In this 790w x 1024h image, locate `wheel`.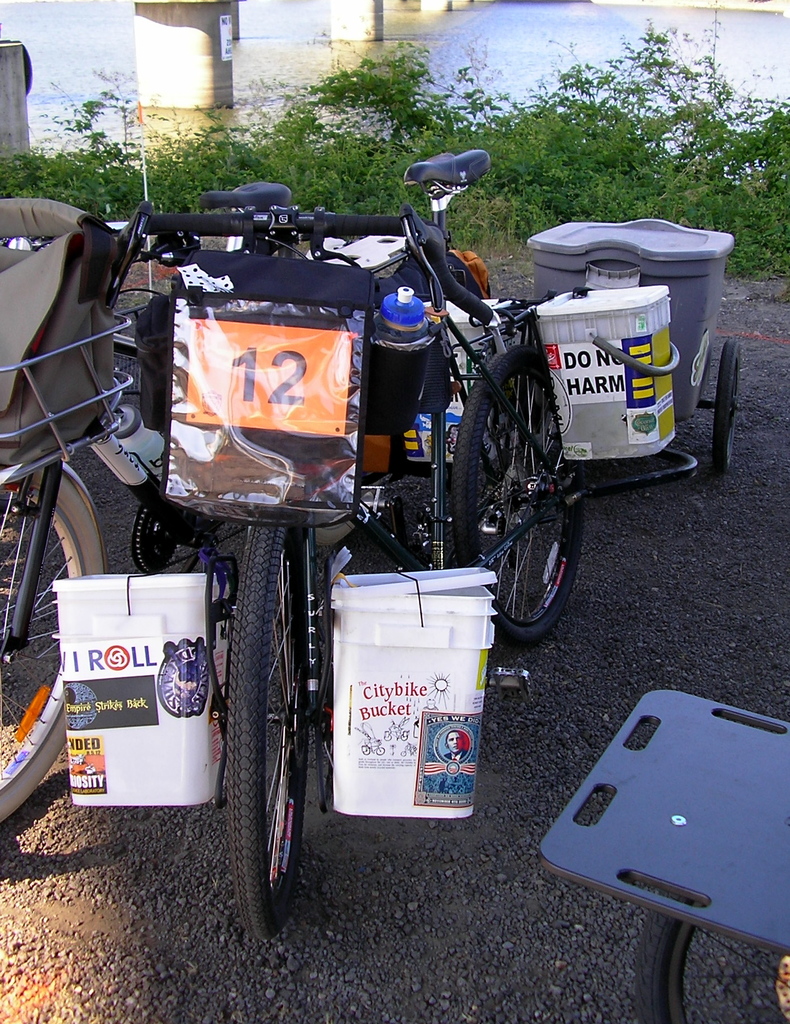
Bounding box: box(225, 571, 320, 943).
